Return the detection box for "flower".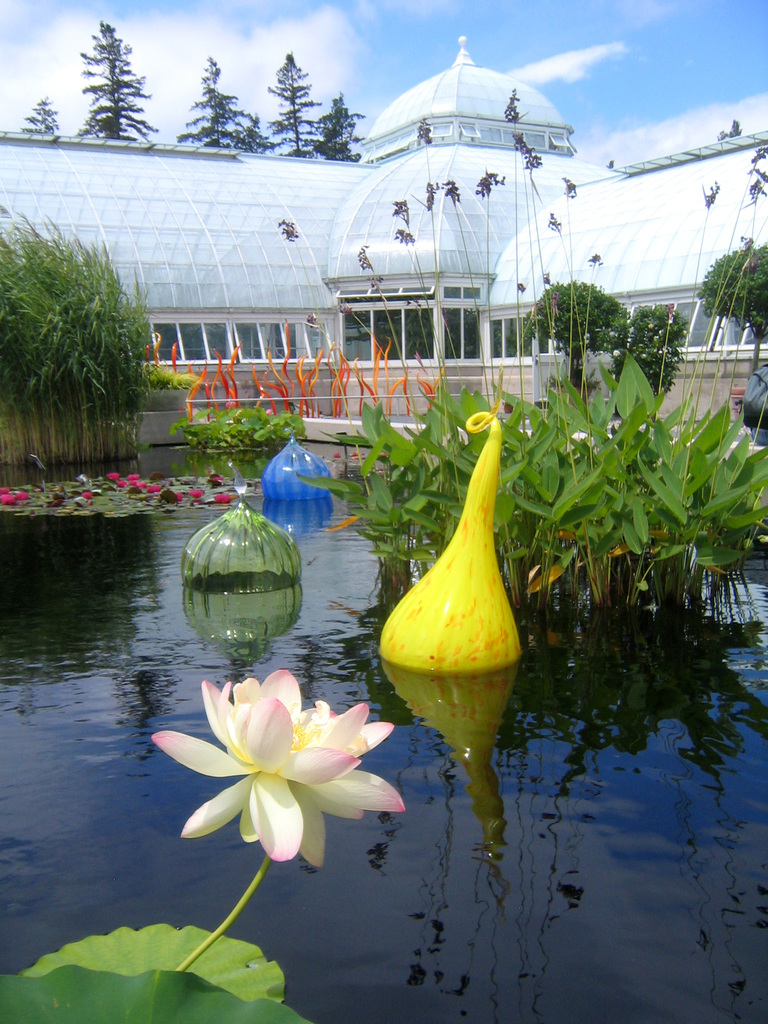
select_region(210, 492, 231, 504).
